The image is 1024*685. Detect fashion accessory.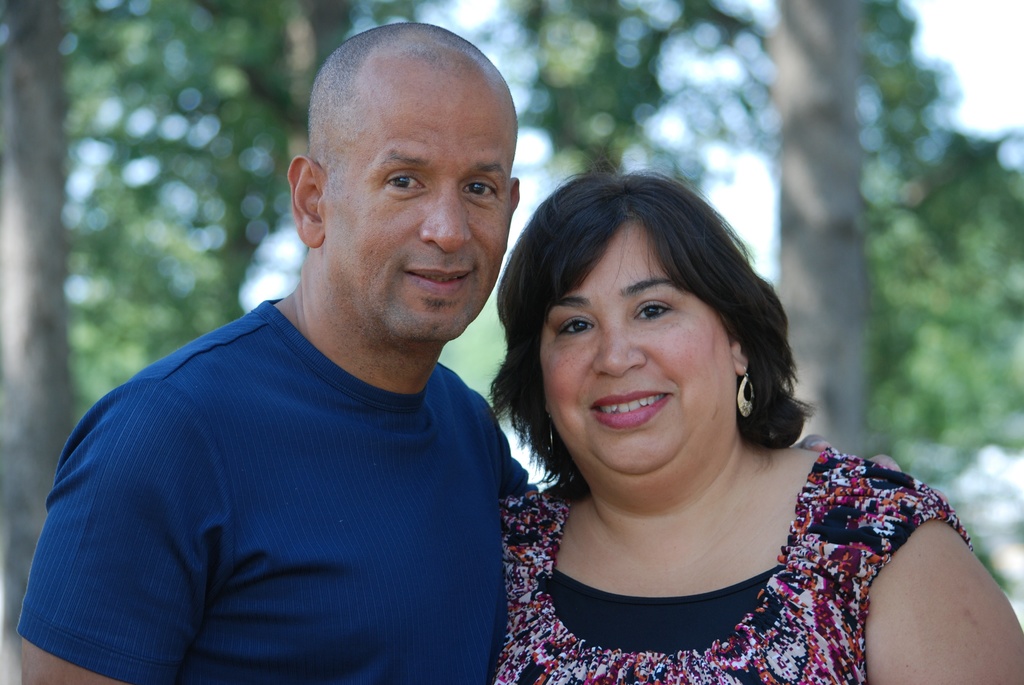
Detection: {"left": 739, "top": 370, "right": 756, "bottom": 416}.
